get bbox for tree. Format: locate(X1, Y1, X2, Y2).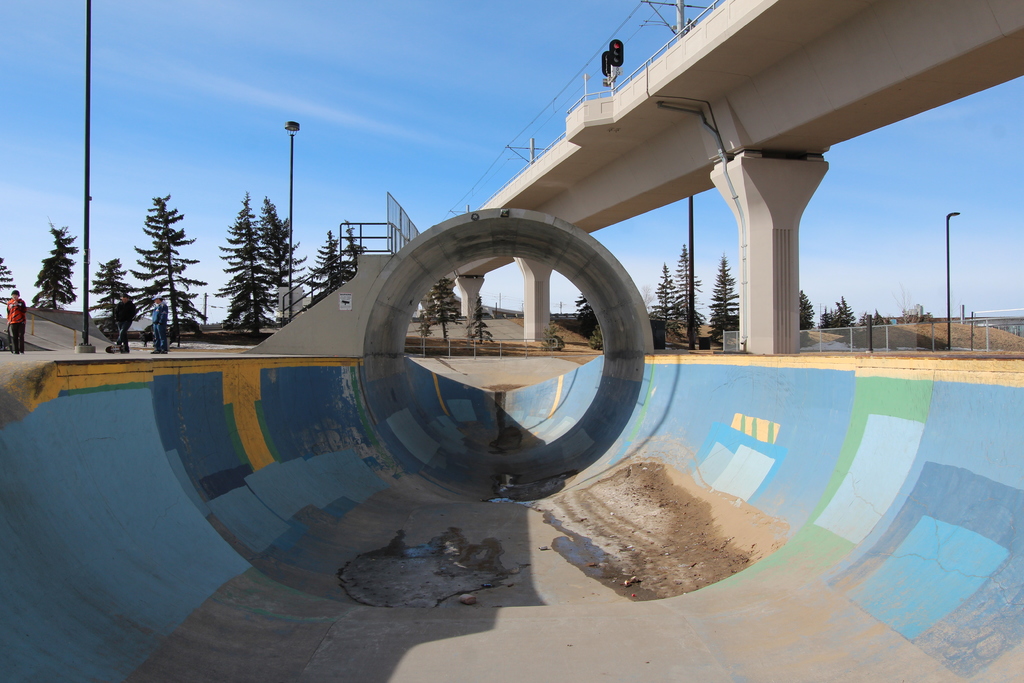
locate(207, 188, 275, 350).
